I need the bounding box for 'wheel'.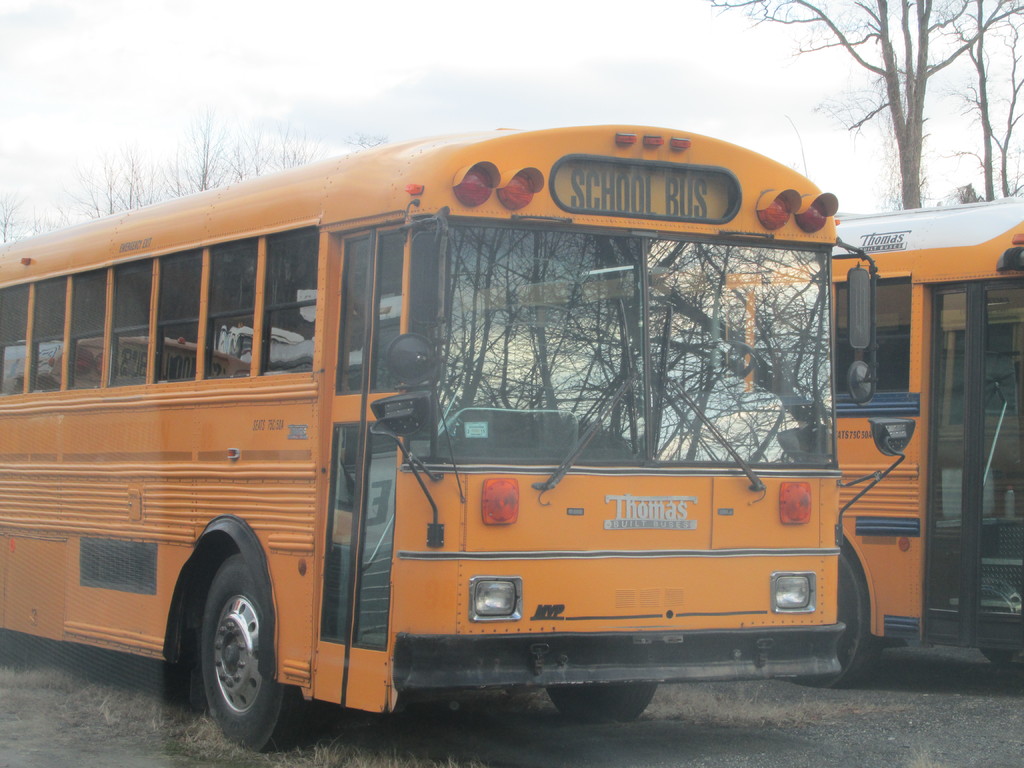
Here it is: Rect(793, 544, 874, 689).
